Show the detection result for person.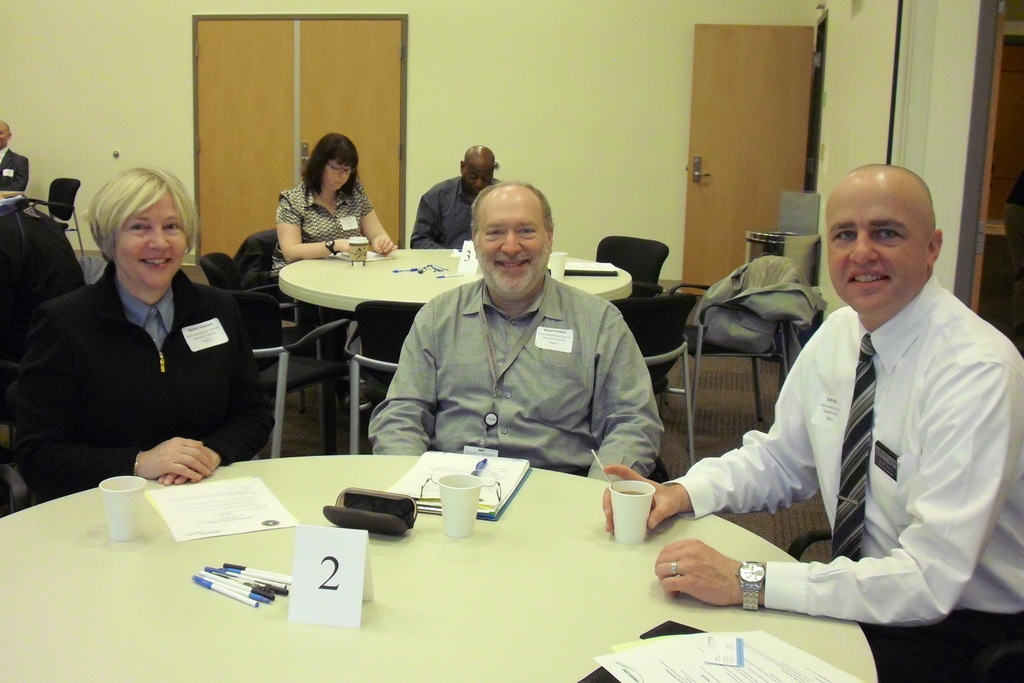
box=[371, 181, 665, 483].
